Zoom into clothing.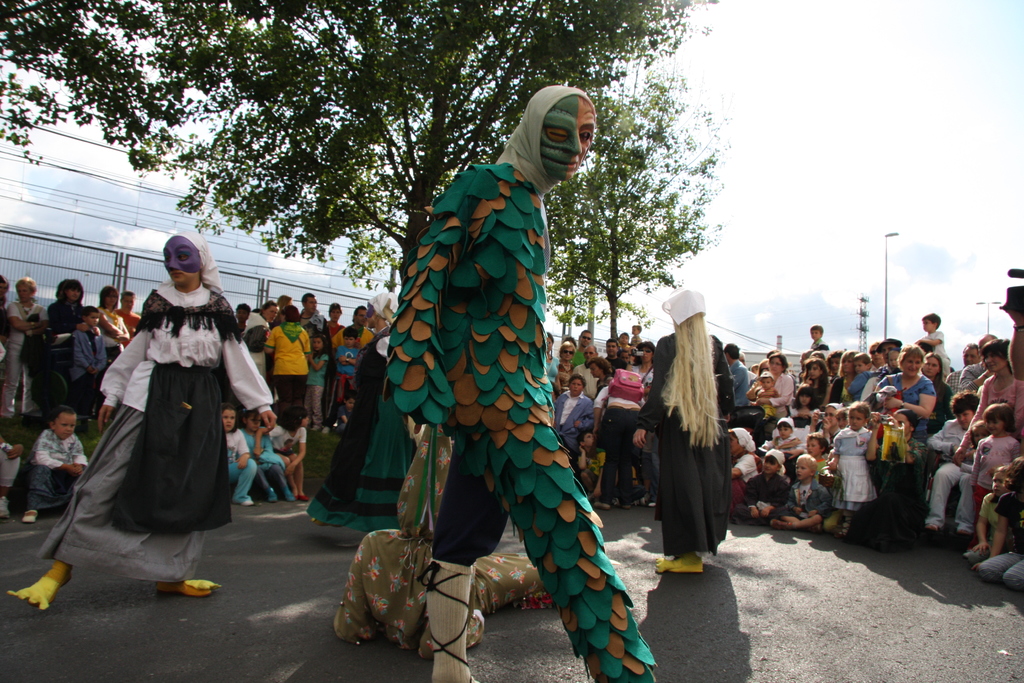
Zoom target: 296:310:330:353.
